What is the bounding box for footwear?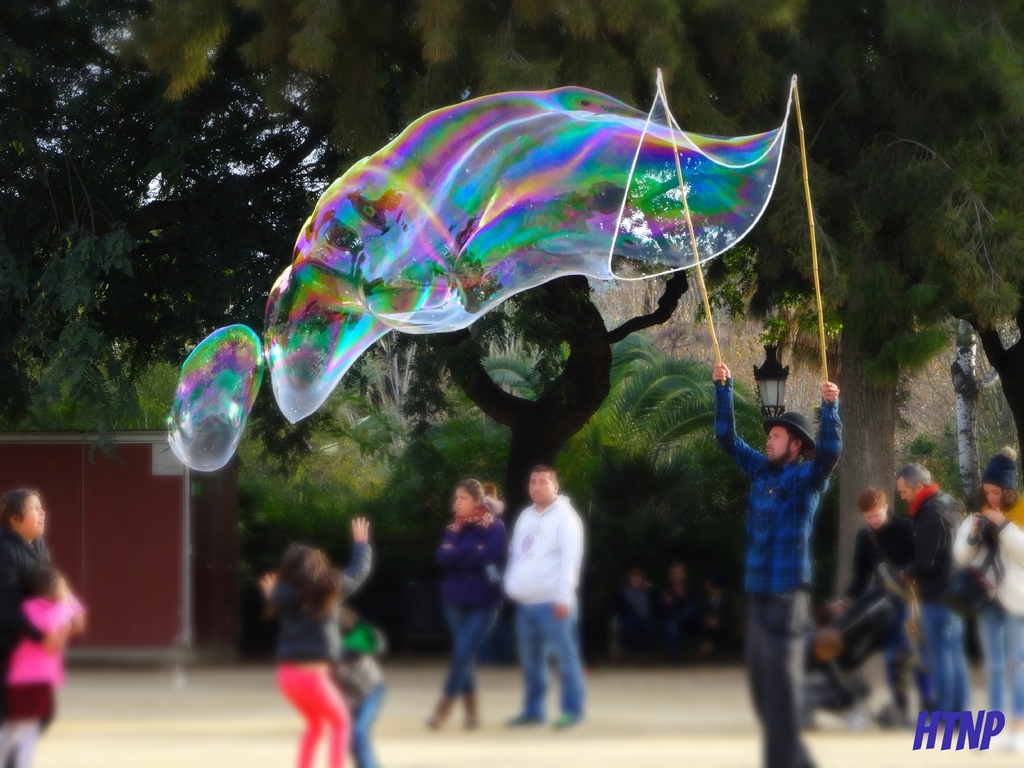
left=546, top=712, right=586, bottom=730.
